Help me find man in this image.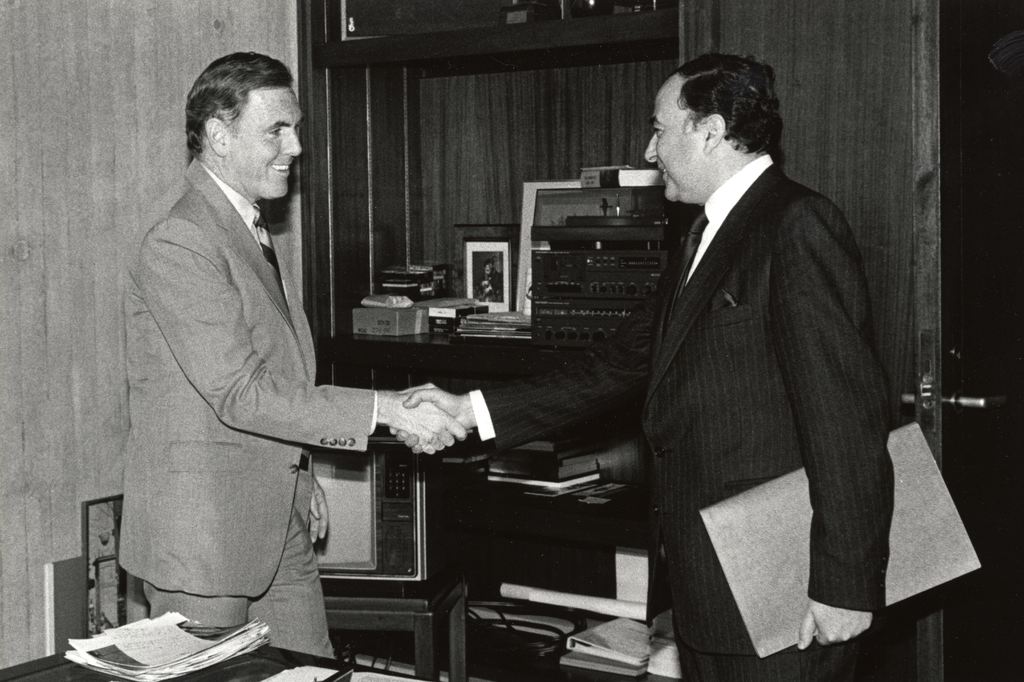
Found it: x1=120, y1=53, x2=467, y2=659.
